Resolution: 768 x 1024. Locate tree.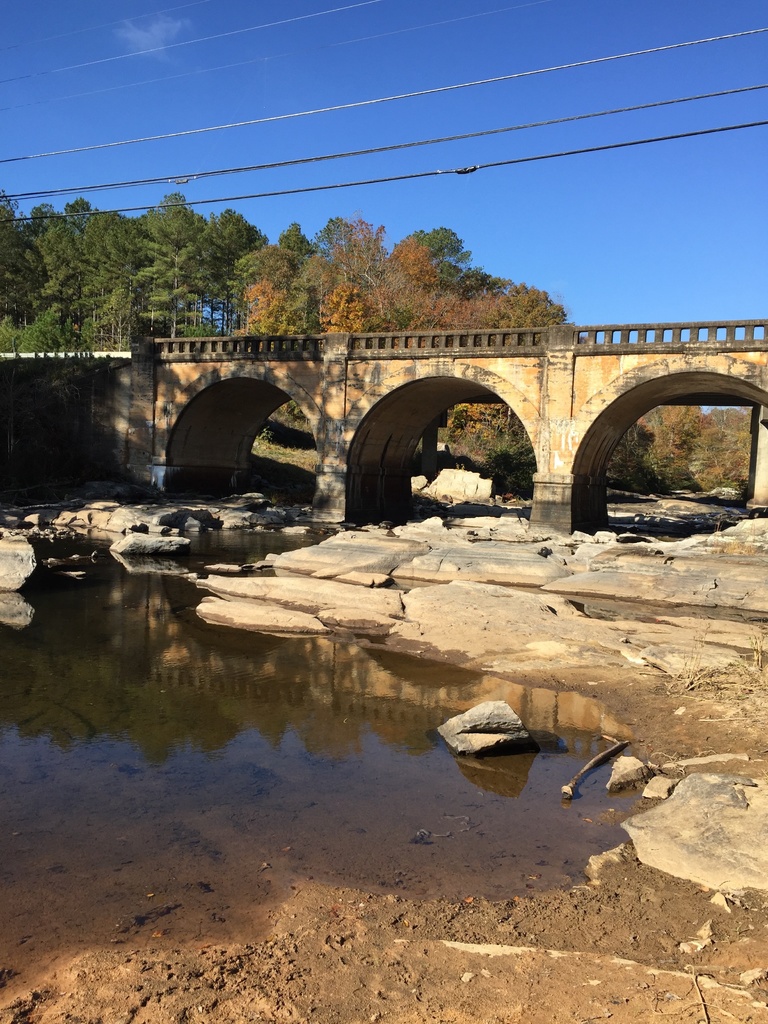
216/234/295/316.
